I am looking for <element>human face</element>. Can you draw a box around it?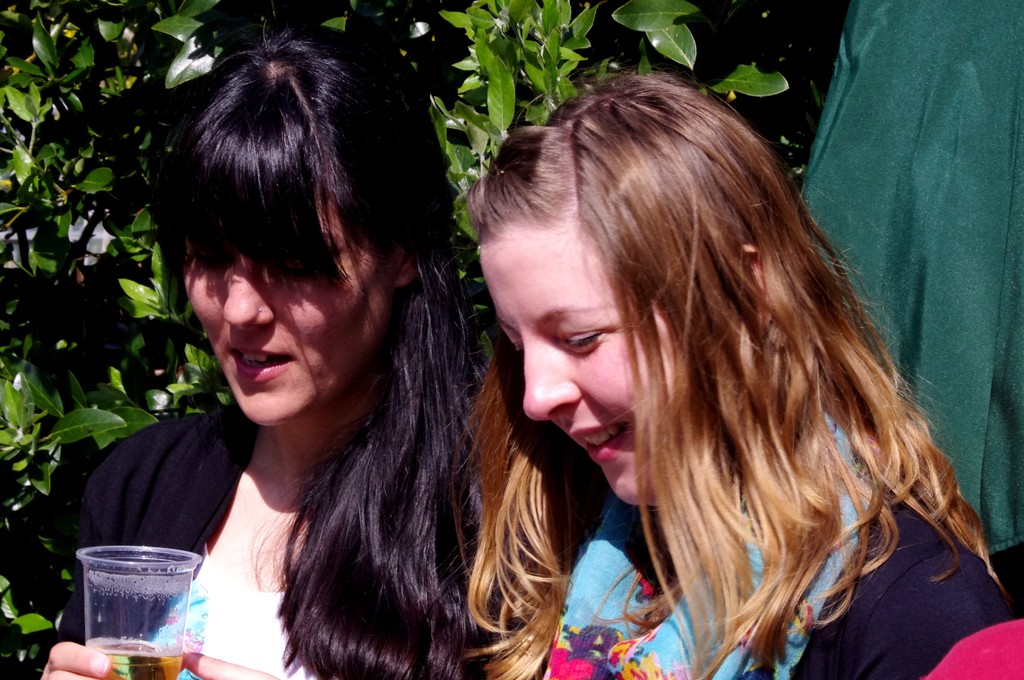
Sure, the bounding box is l=185, t=191, r=394, b=426.
